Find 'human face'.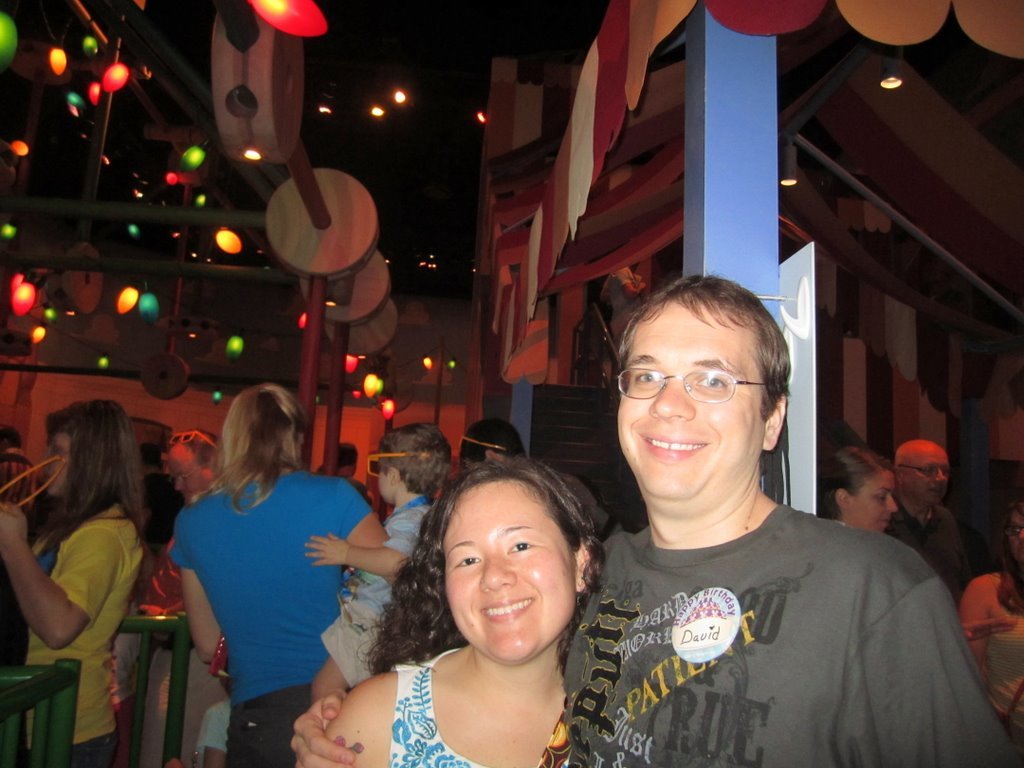
<region>436, 474, 581, 663</region>.
